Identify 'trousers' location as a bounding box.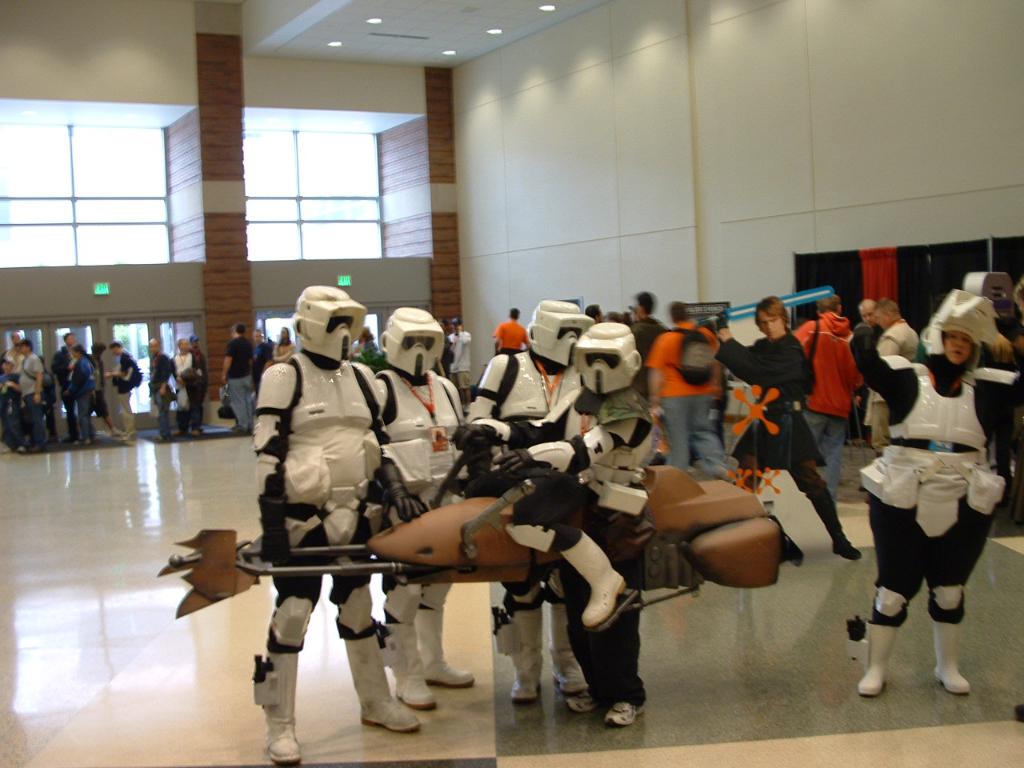
<region>71, 394, 96, 440</region>.
